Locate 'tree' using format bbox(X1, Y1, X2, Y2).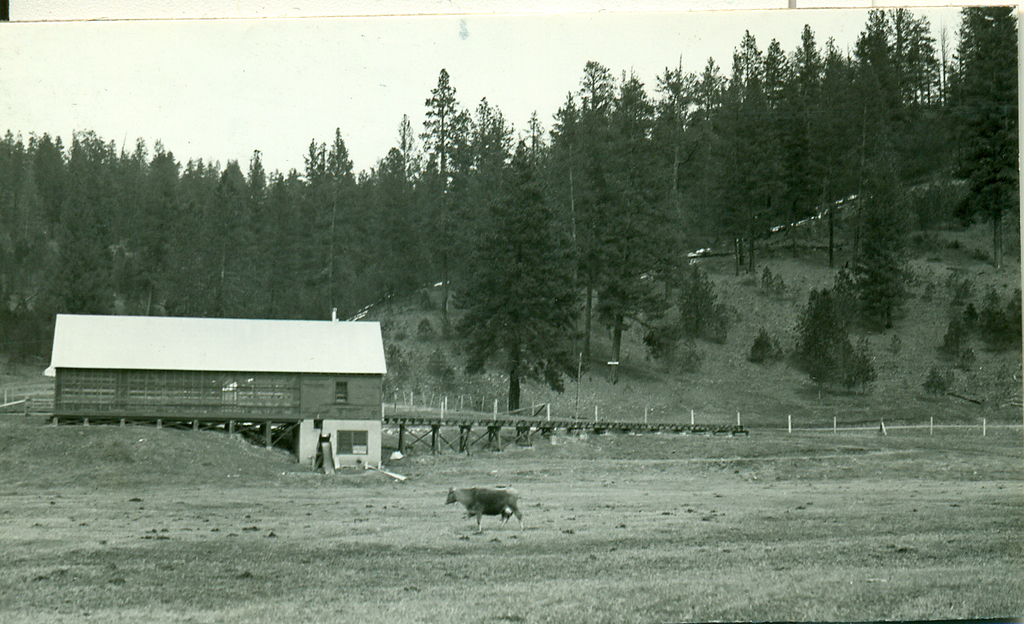
bbox(602, 159, 695, 388).
